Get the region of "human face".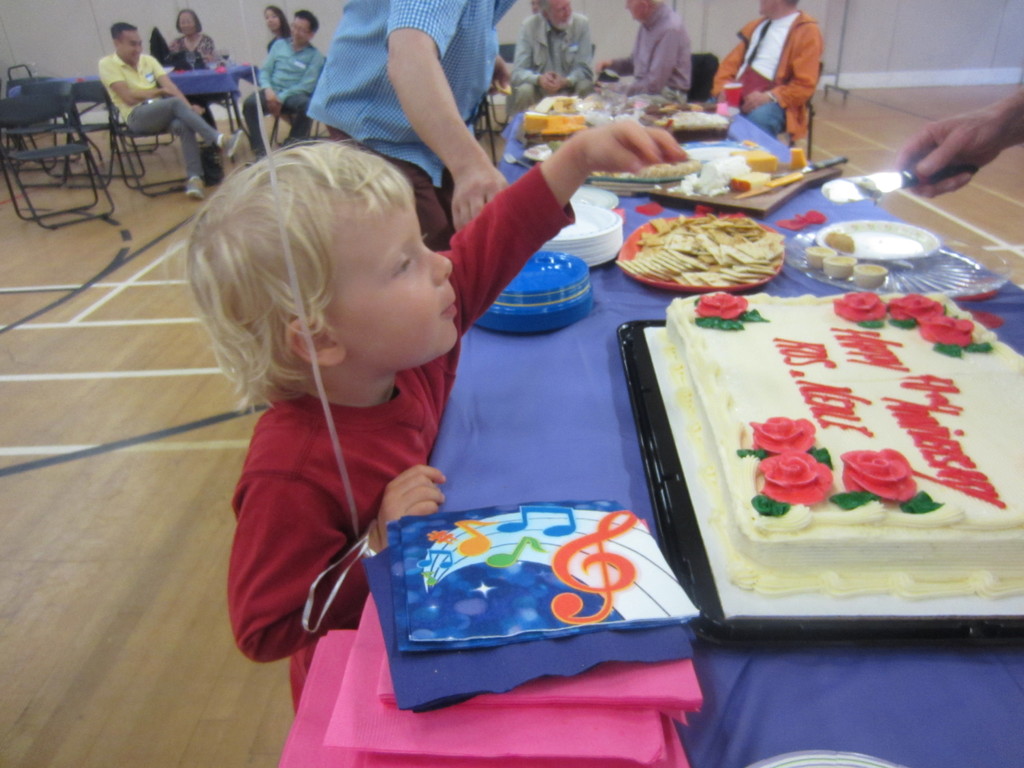
x1=124, y1=26, x2=143, y2=62.
